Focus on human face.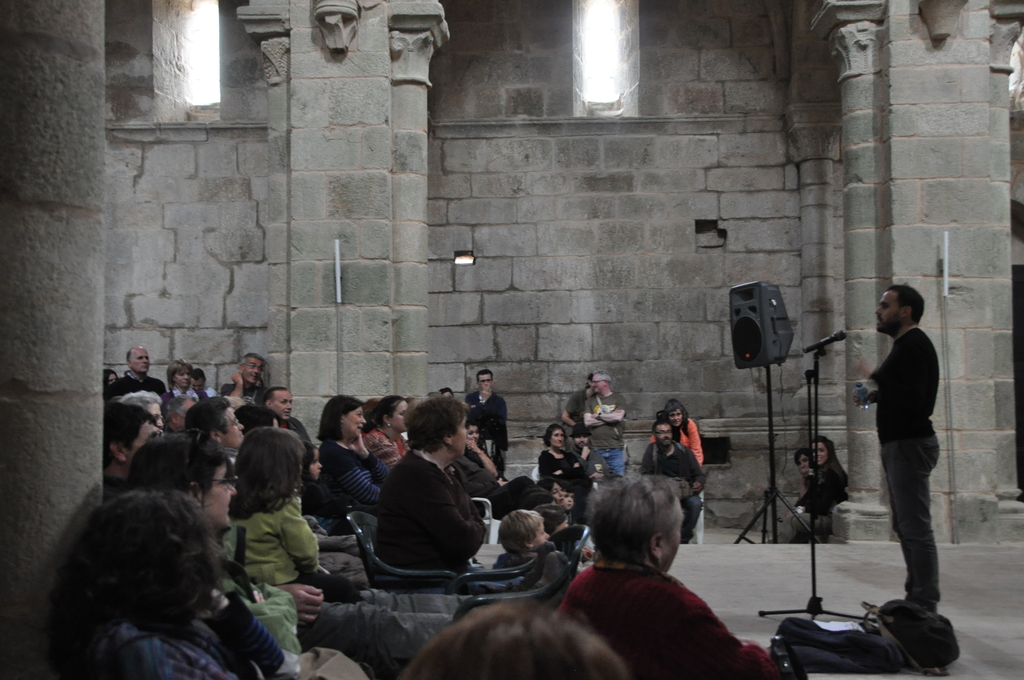
Focused at (880, 289, 900, 329).
